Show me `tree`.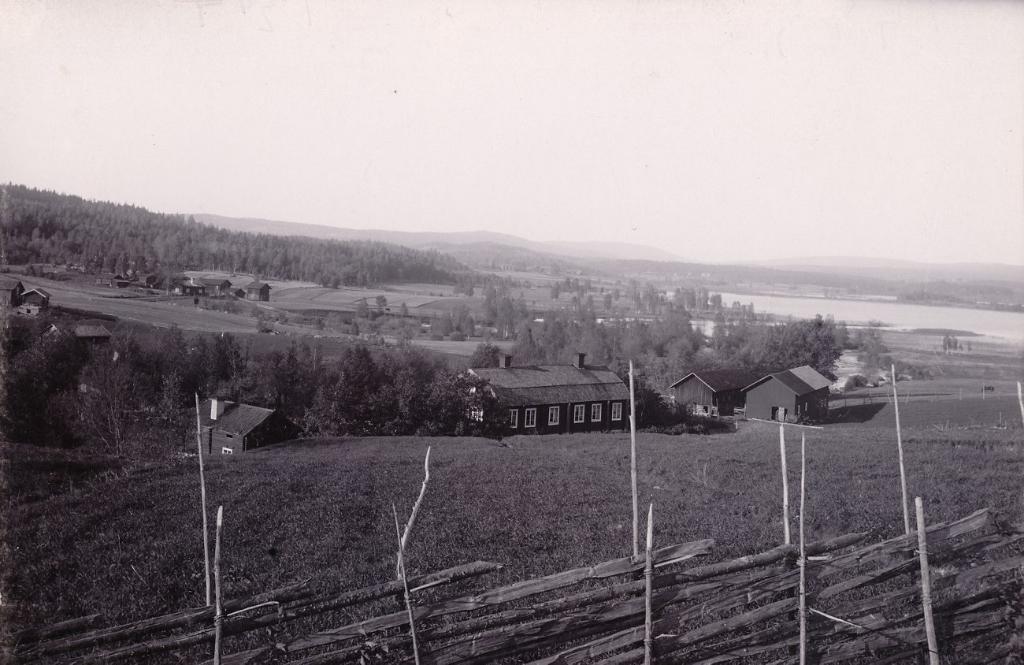
`tree` is here: region(621, 313, 659, 384).
